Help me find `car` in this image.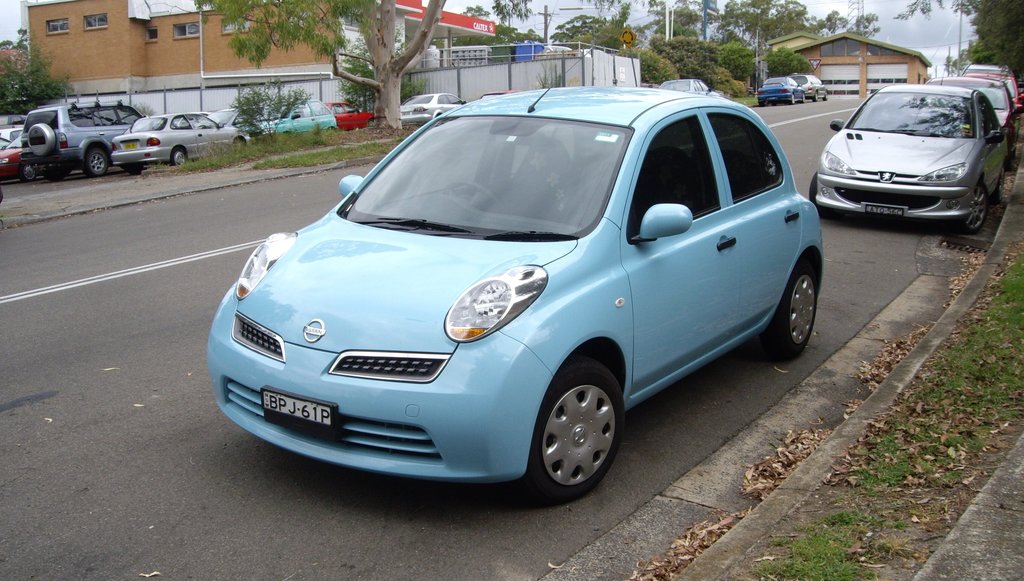
Found it: 920,74,1023,165.
